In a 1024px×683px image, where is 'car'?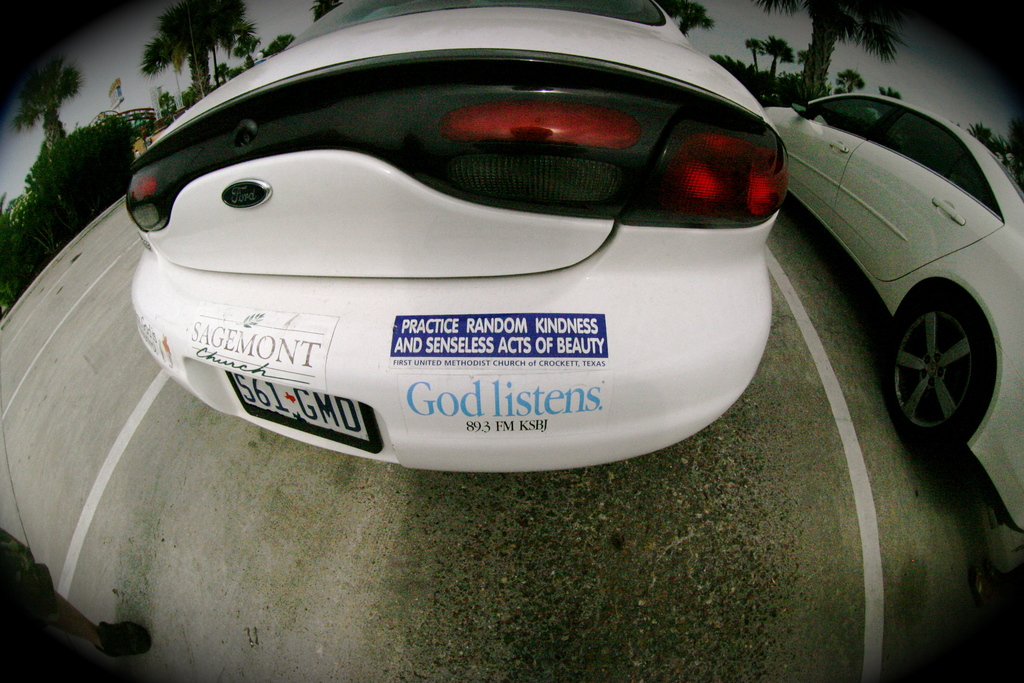
92, 31, 822, 482.
